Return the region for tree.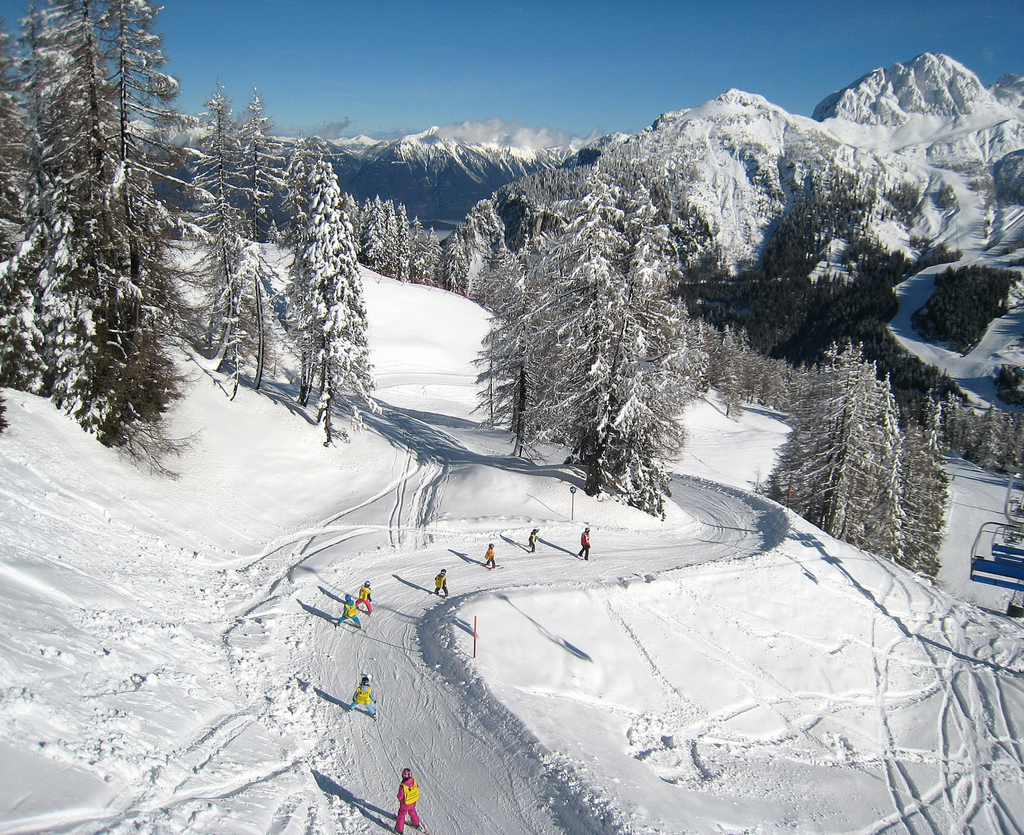
<bbox>932, 385, 973, 447</bbox>.
